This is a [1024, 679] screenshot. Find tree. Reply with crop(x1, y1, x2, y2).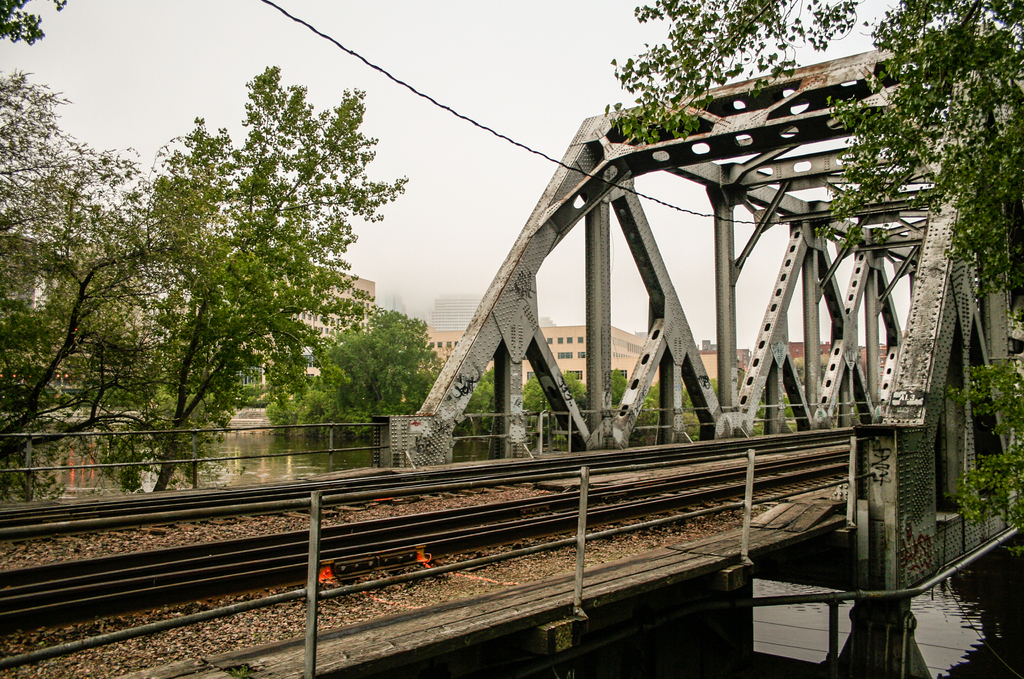
crop(606, 0, 1023, 300).
